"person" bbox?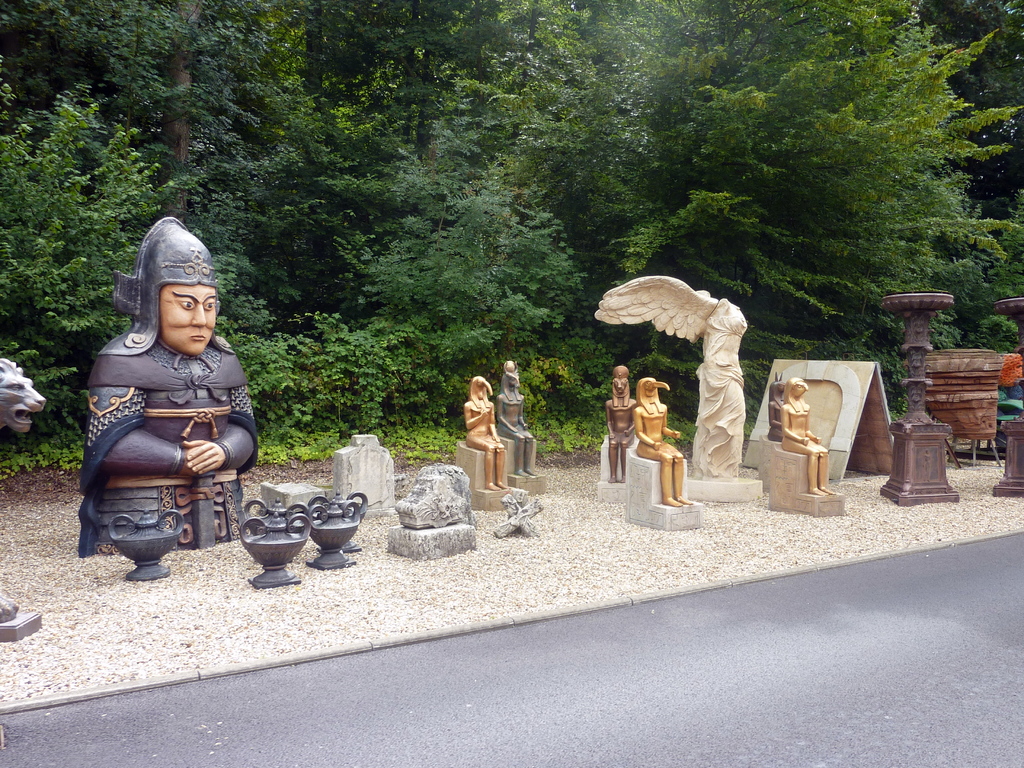
left=605, top=365, right=637, bottom=487
